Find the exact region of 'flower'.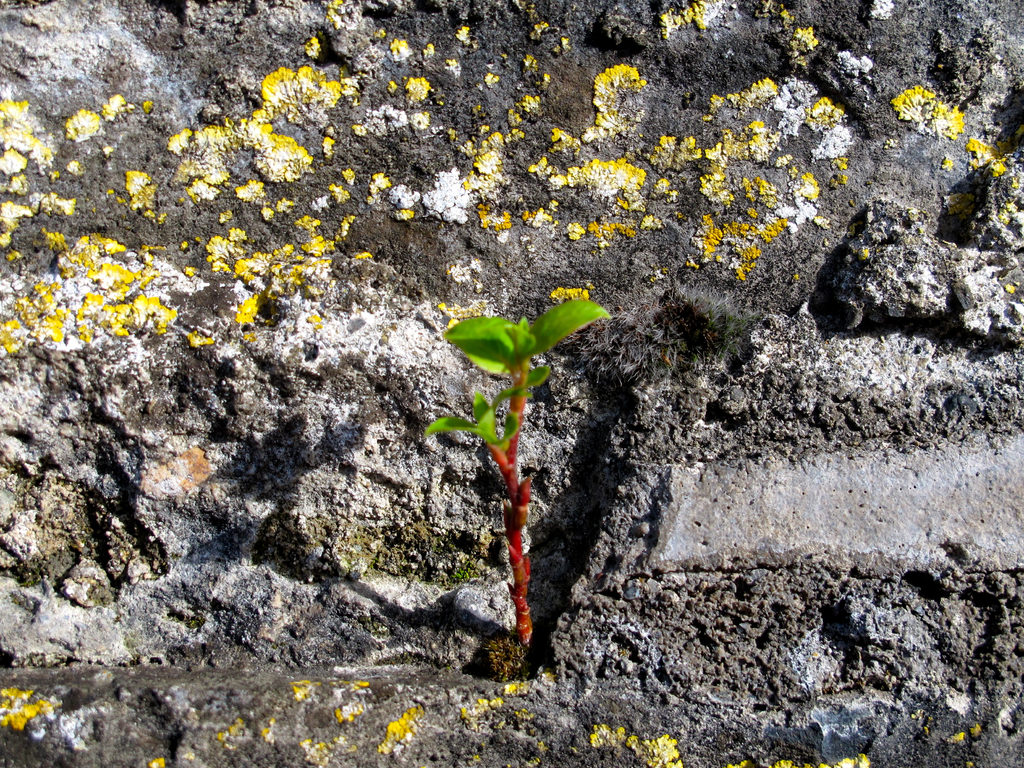
Exact region: box=[637, 730, 684, 767].
